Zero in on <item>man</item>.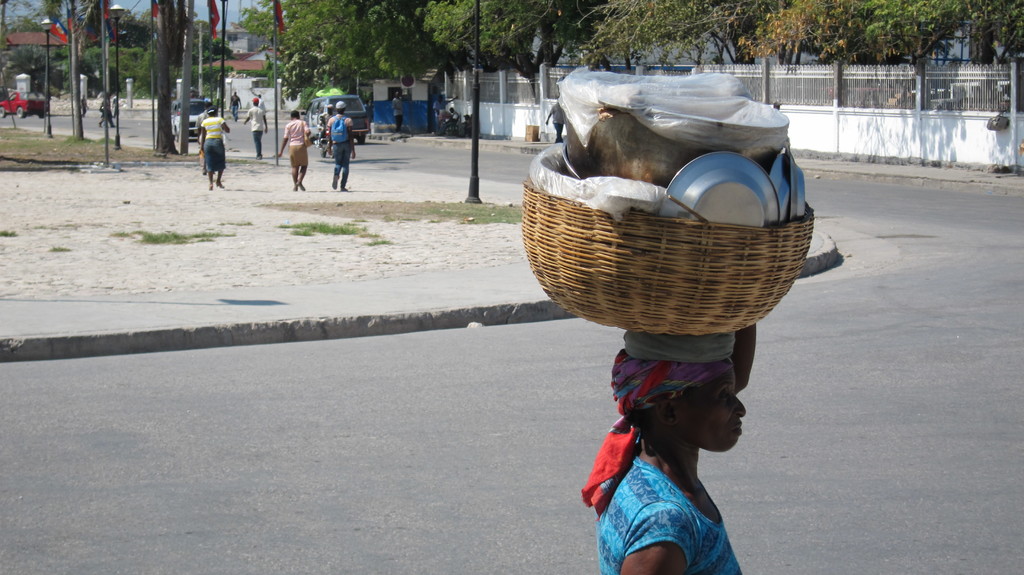
Zeroed in: select_region(451, 106, 461, 122).
